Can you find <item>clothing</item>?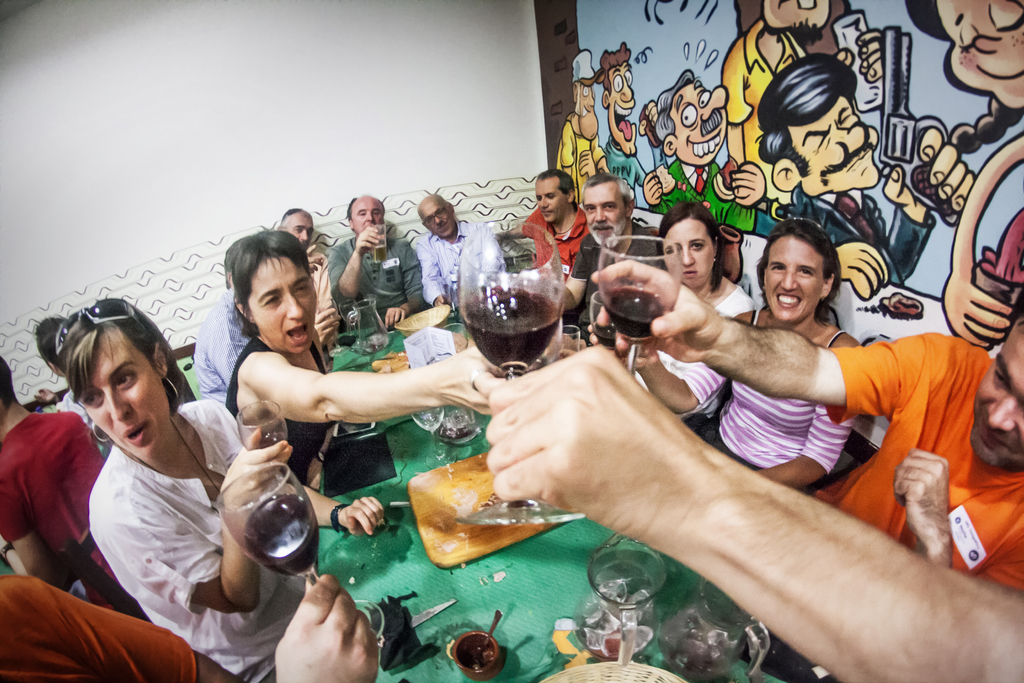
Yes, bounding box: [x1=77, y1=393, x2=314, y2=682].
